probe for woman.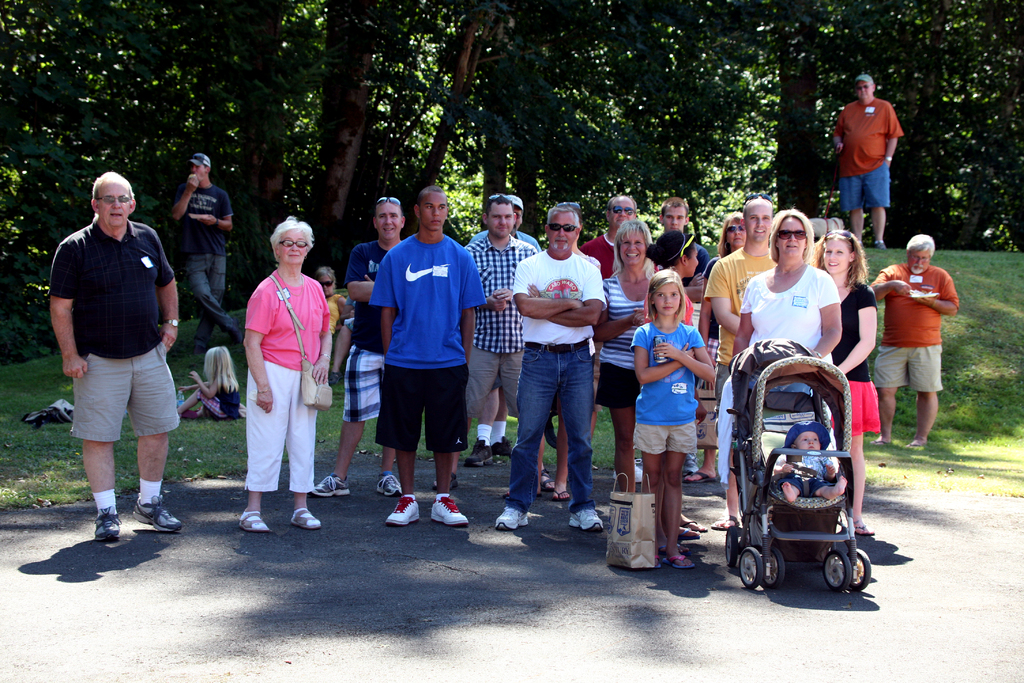
Probe result: <region>594, 217, 674, 507</region>.
